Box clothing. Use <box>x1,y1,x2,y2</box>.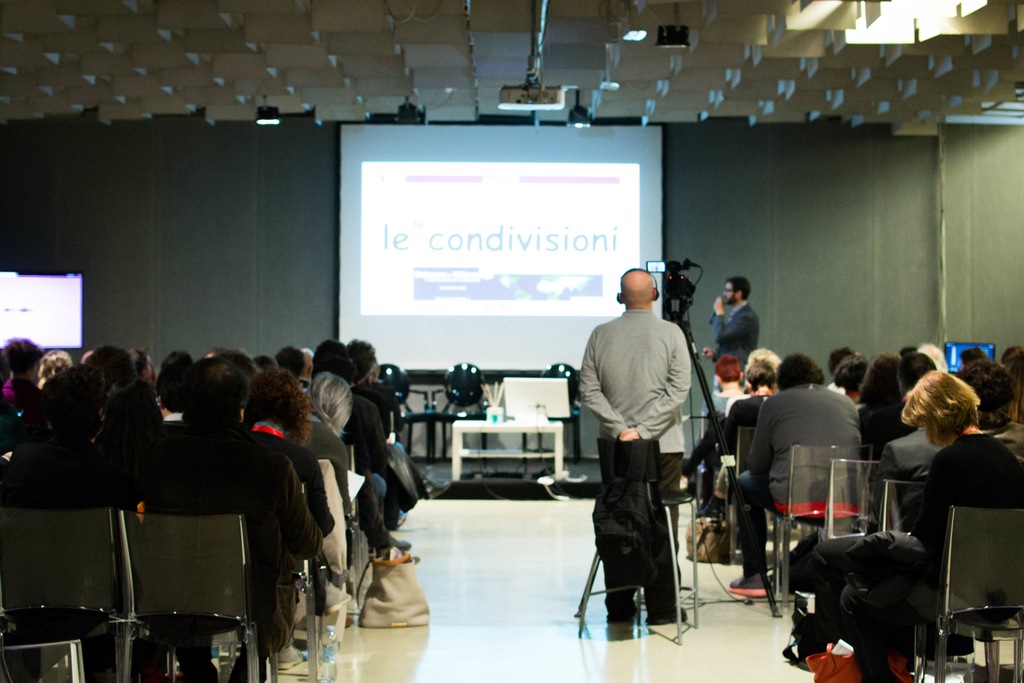
<box>858,400,915,473</box>.
